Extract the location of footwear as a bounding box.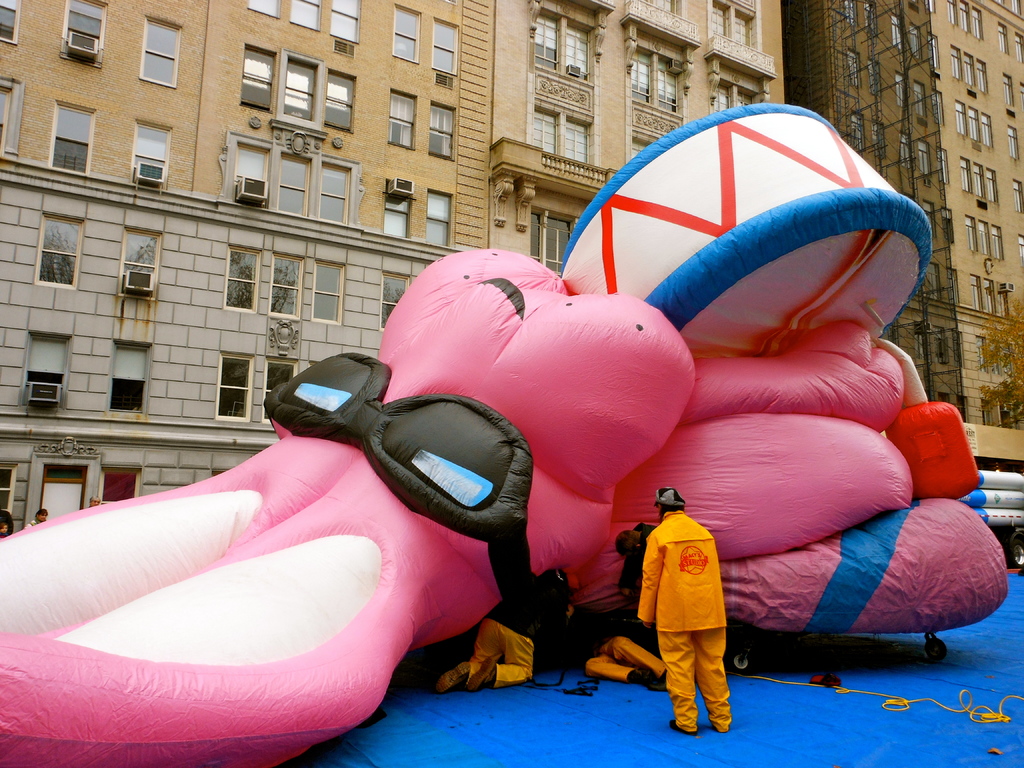
bbox=(469, 651, 497, 692).
